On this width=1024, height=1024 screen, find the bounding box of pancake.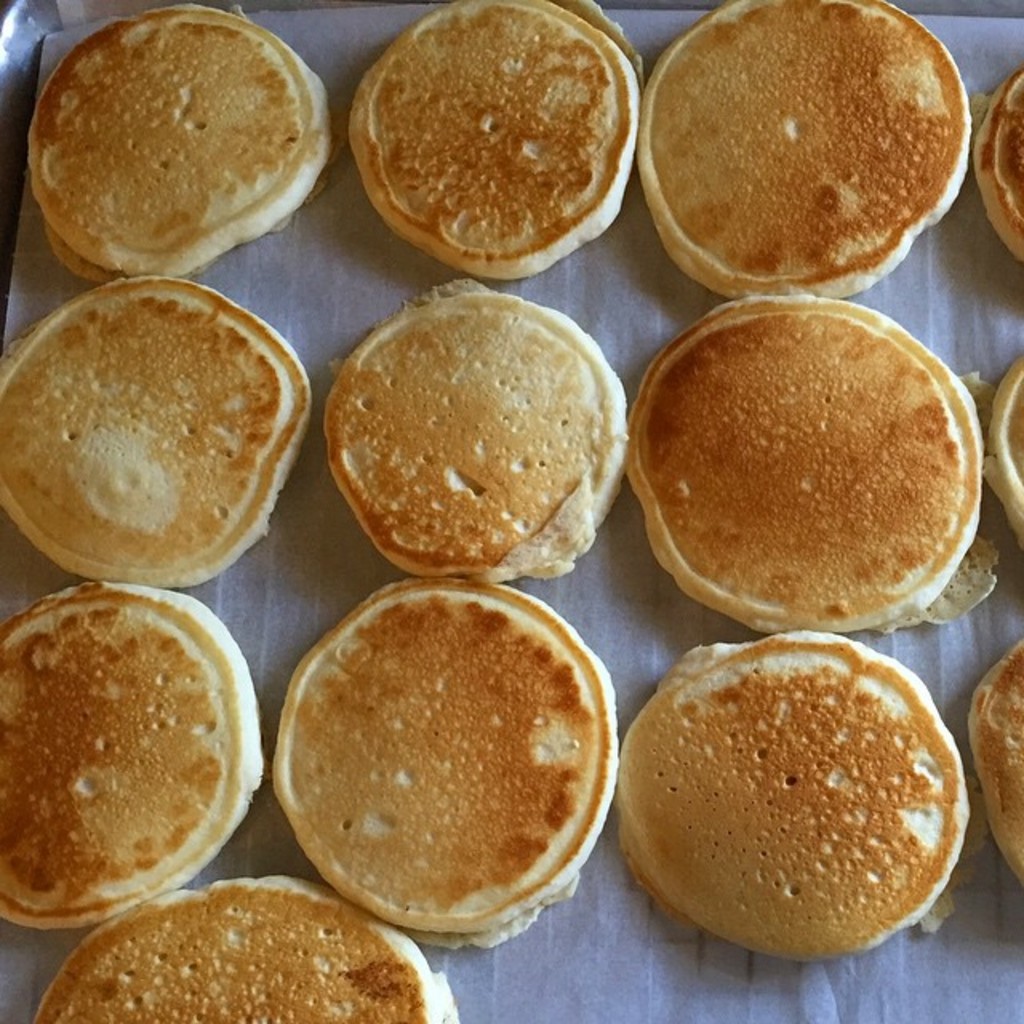
Bounding box: [30, 878, 456, 1022].
